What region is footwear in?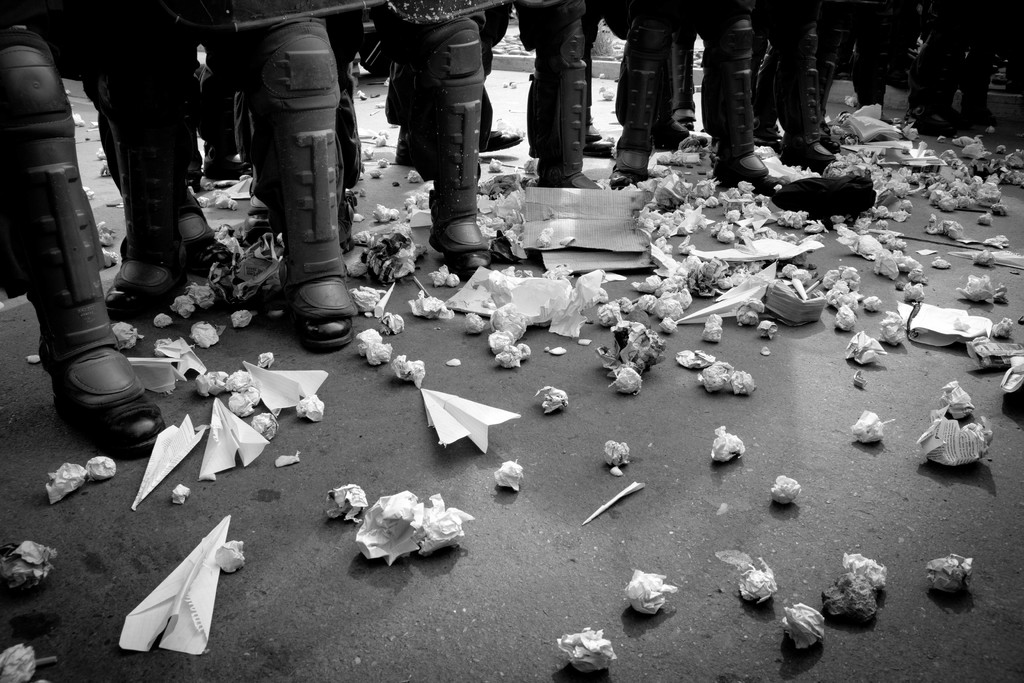
crop(63, 357, 162, 443).
